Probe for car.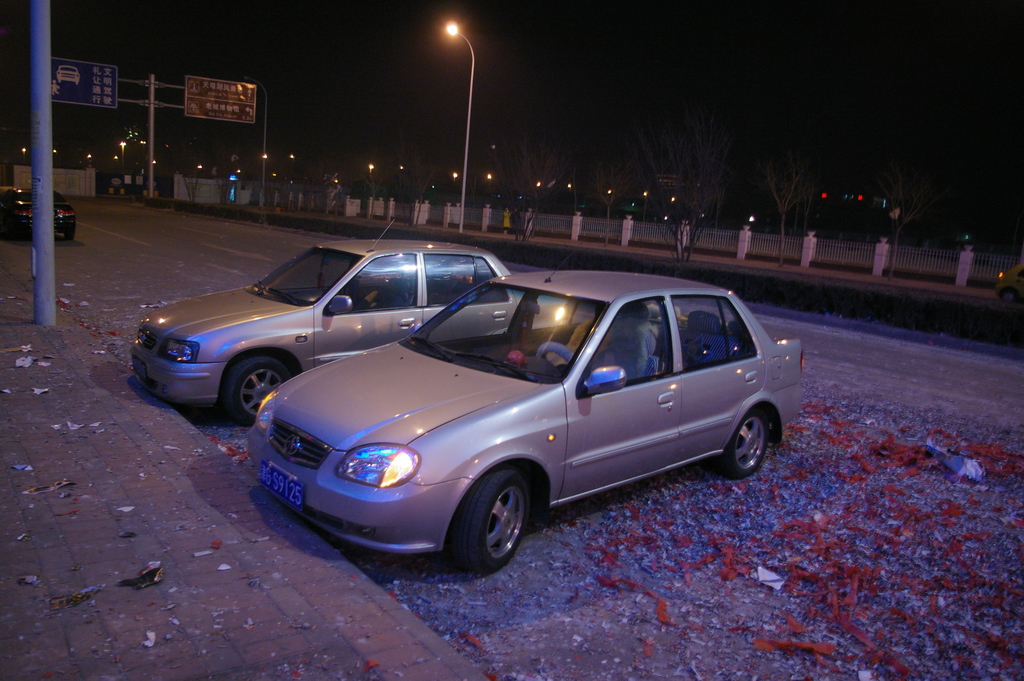
Probe result: (x1=0, y1=185, x2=72, y2=242).
